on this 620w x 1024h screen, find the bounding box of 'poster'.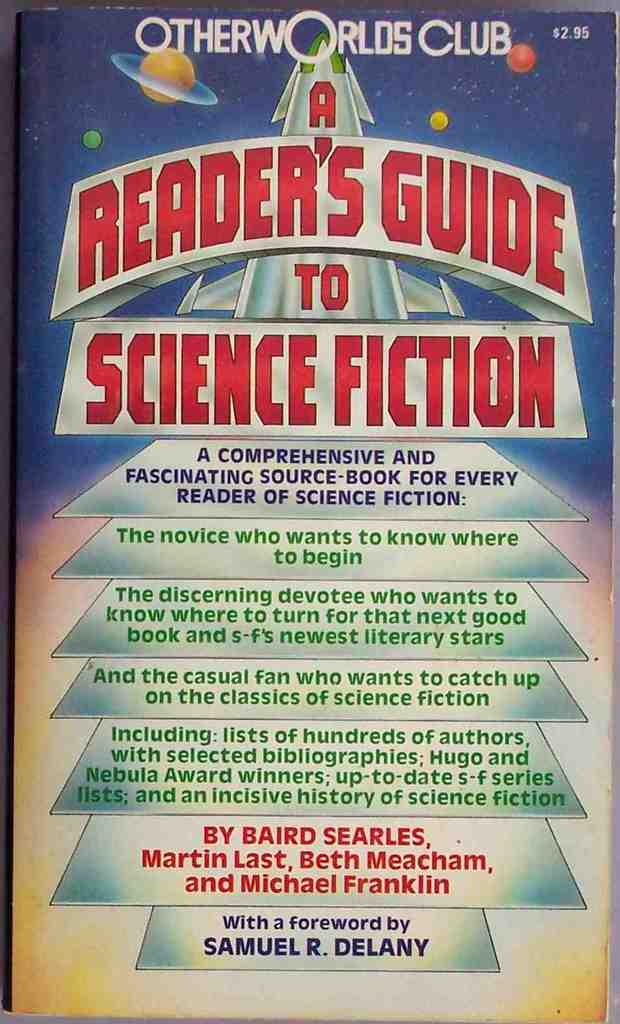
Bounding box: box=[0, 0, 619, 1023].
